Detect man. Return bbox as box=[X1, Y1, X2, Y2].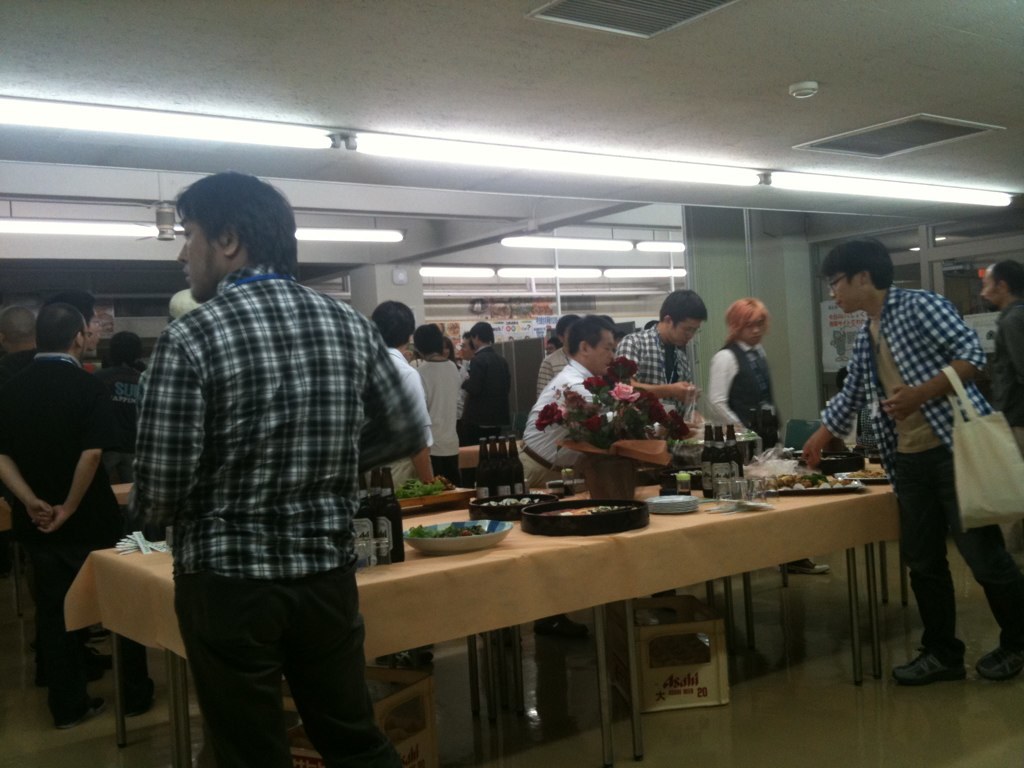
box=[0, 302, 126, 721].
